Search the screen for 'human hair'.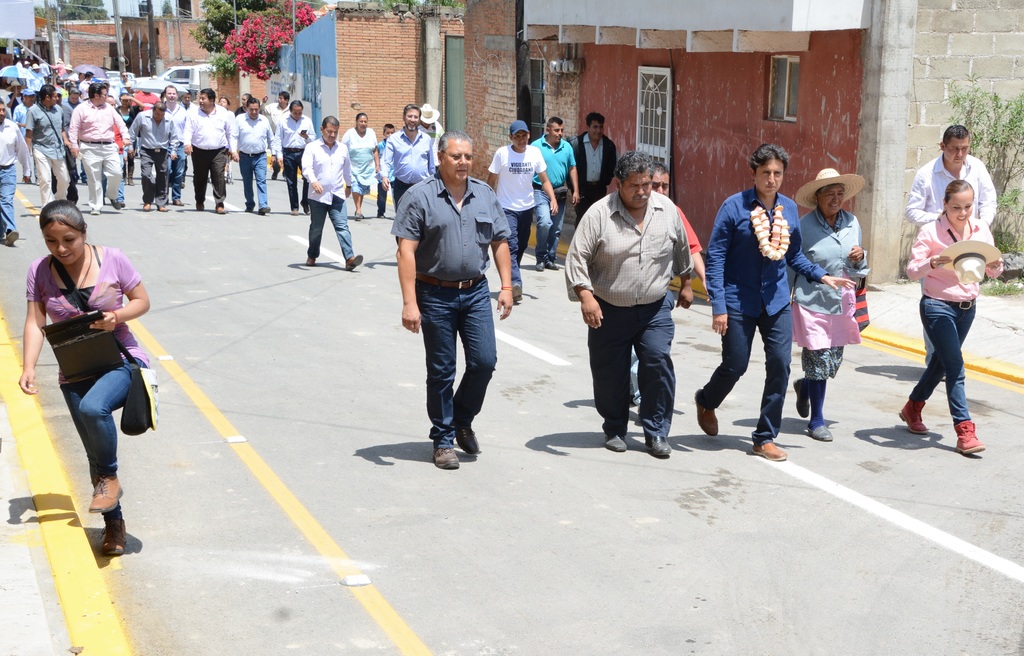
Found at (left=816, top=184, right=846, bottom=193).
